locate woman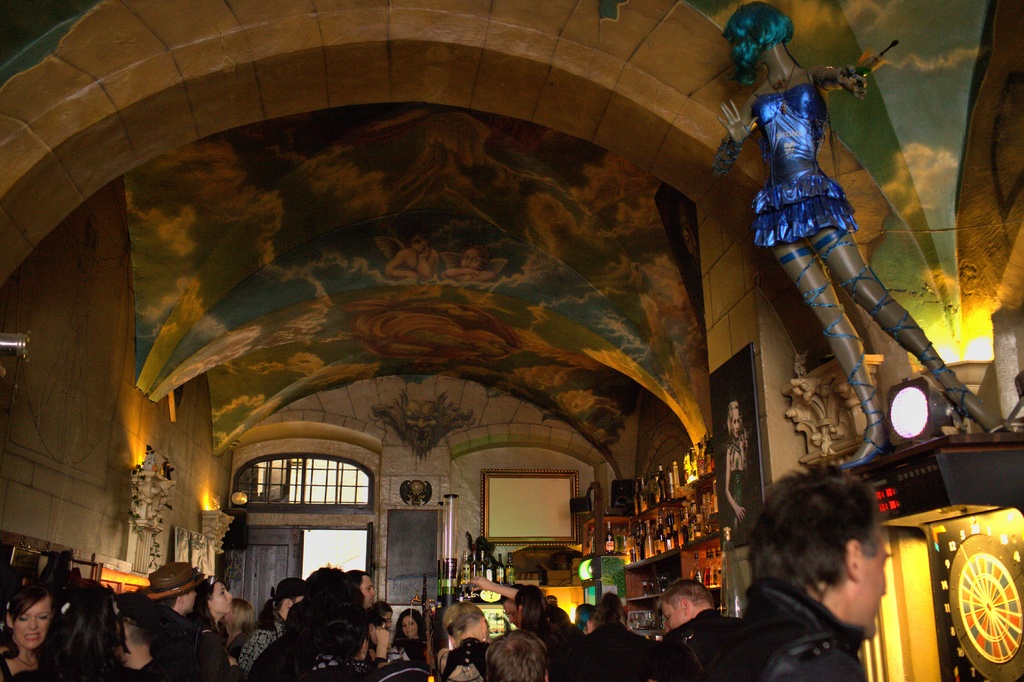
box=[390, 608, 425, 644]
